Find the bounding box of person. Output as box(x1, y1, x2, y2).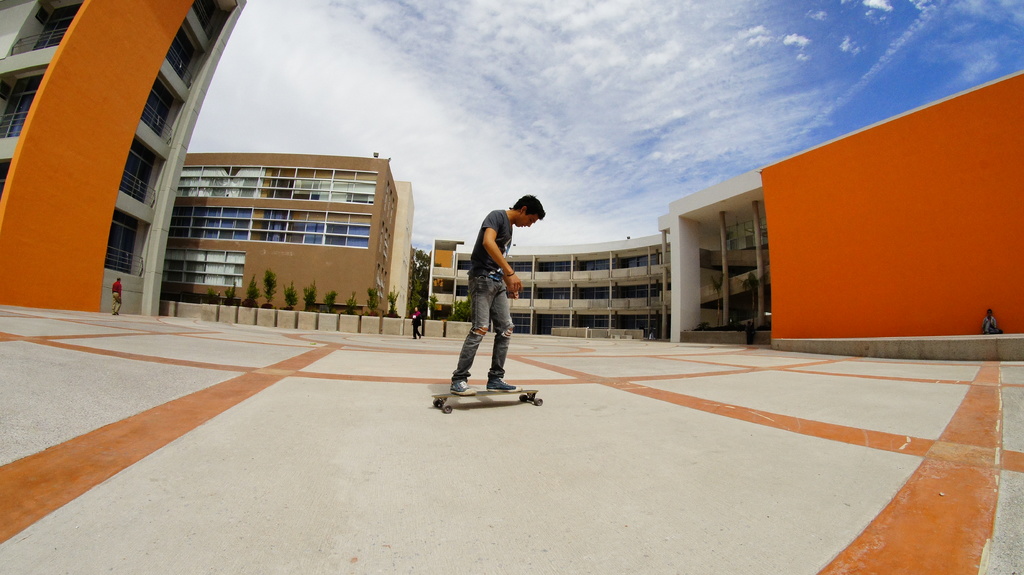
box(110, 276, 120, 313).
